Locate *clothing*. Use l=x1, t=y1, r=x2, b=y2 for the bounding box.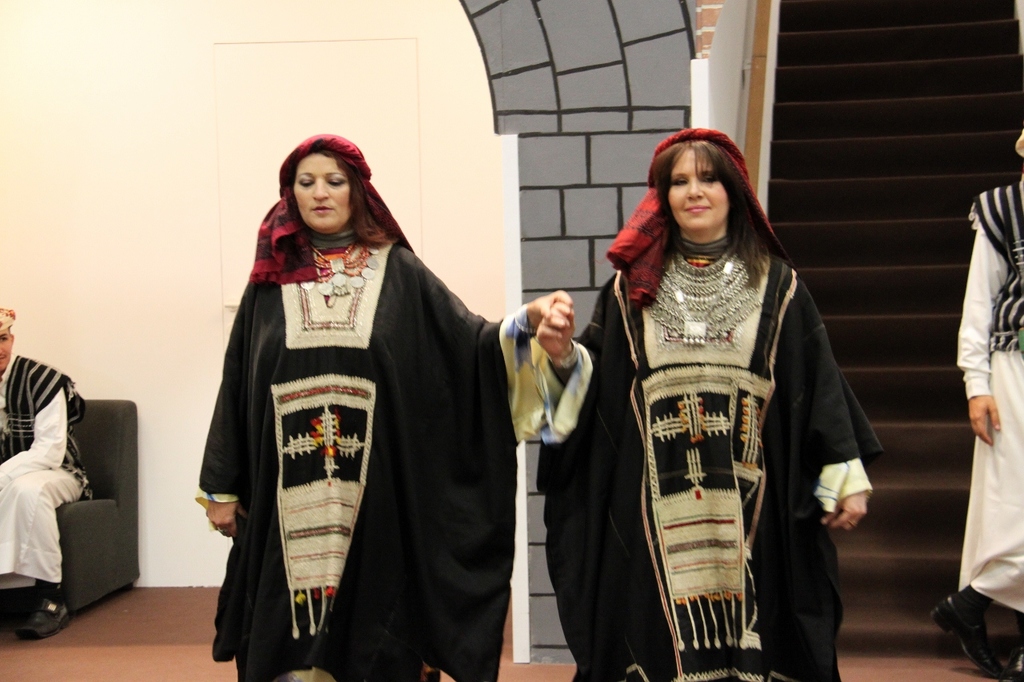
l=188, t=194, r=522, b=678.
